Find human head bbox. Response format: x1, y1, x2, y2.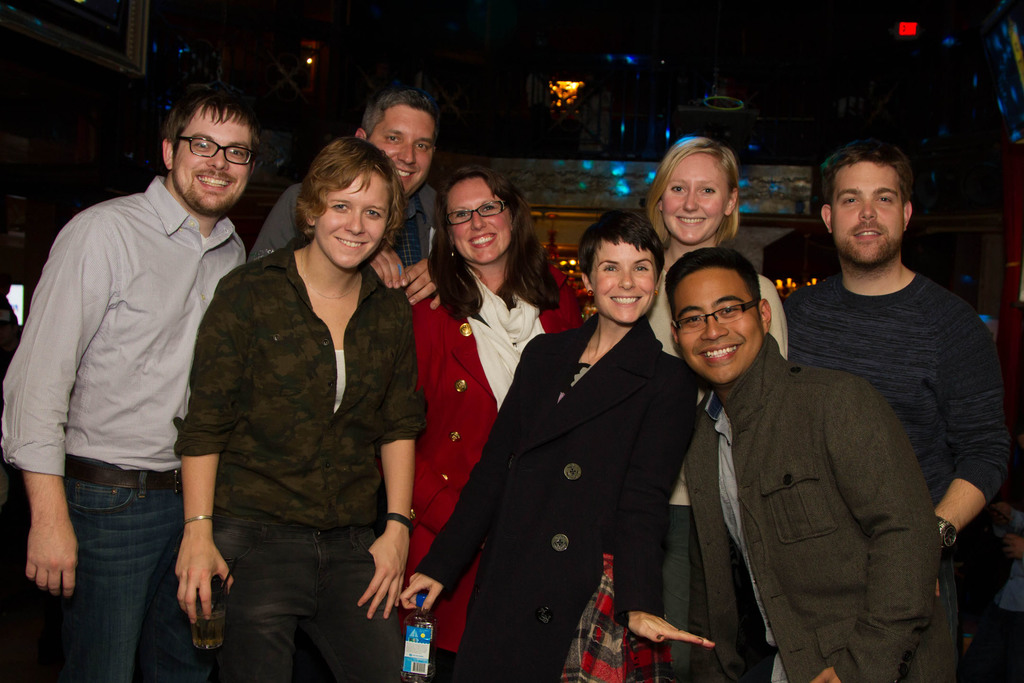
653, 133, 760, 241.
